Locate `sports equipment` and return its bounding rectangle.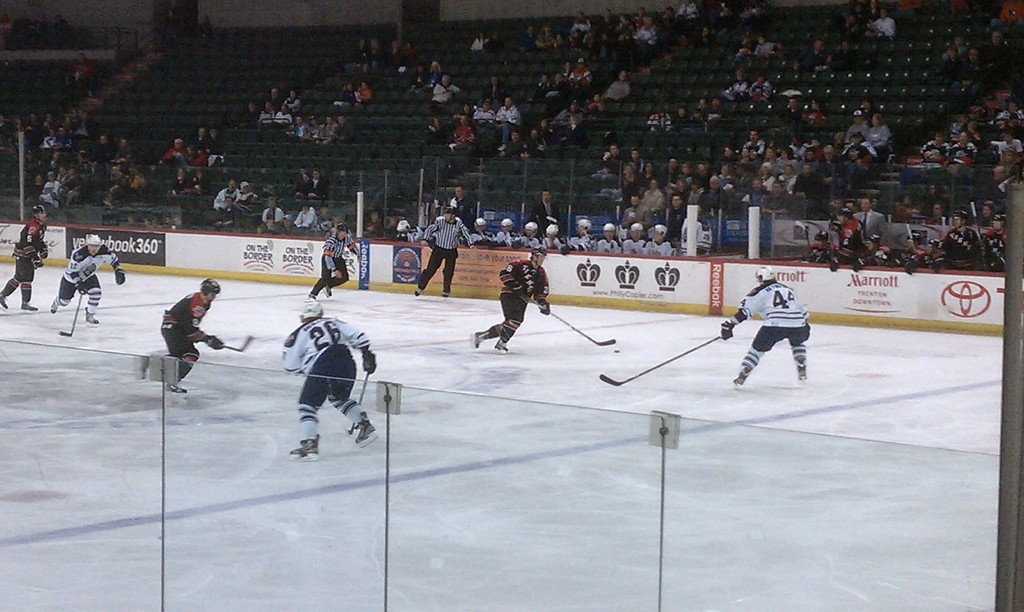
box(74, 281, 89, 297).
